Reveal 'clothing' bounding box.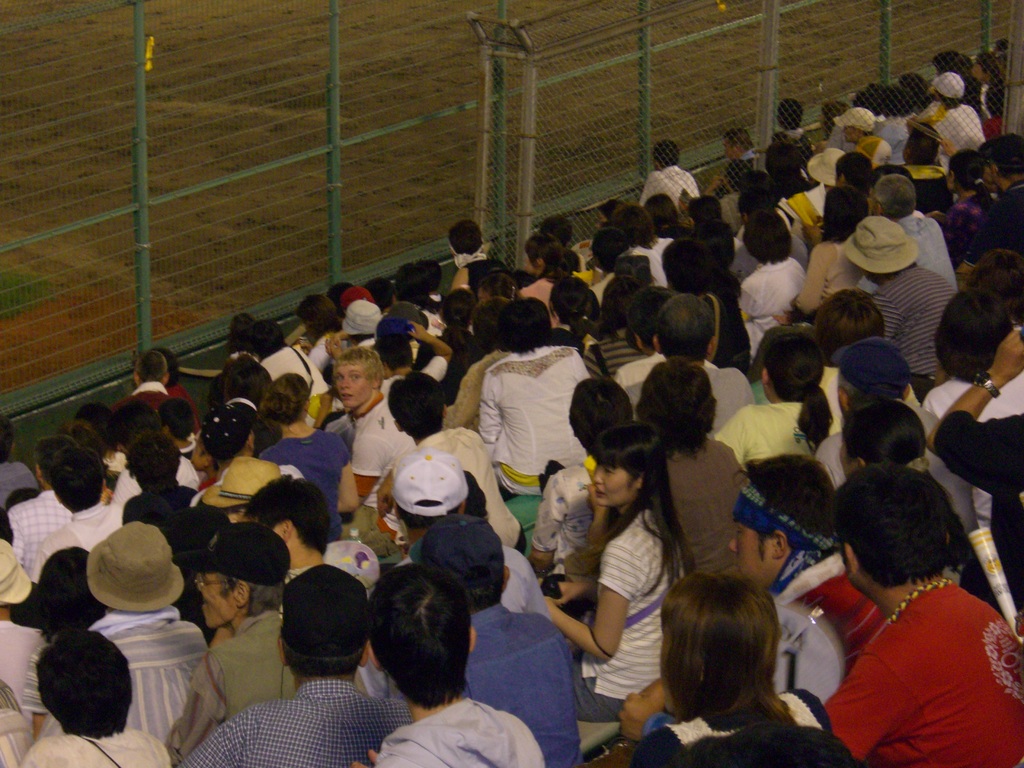
Revealed: <box>16,733,177,767</box>.
